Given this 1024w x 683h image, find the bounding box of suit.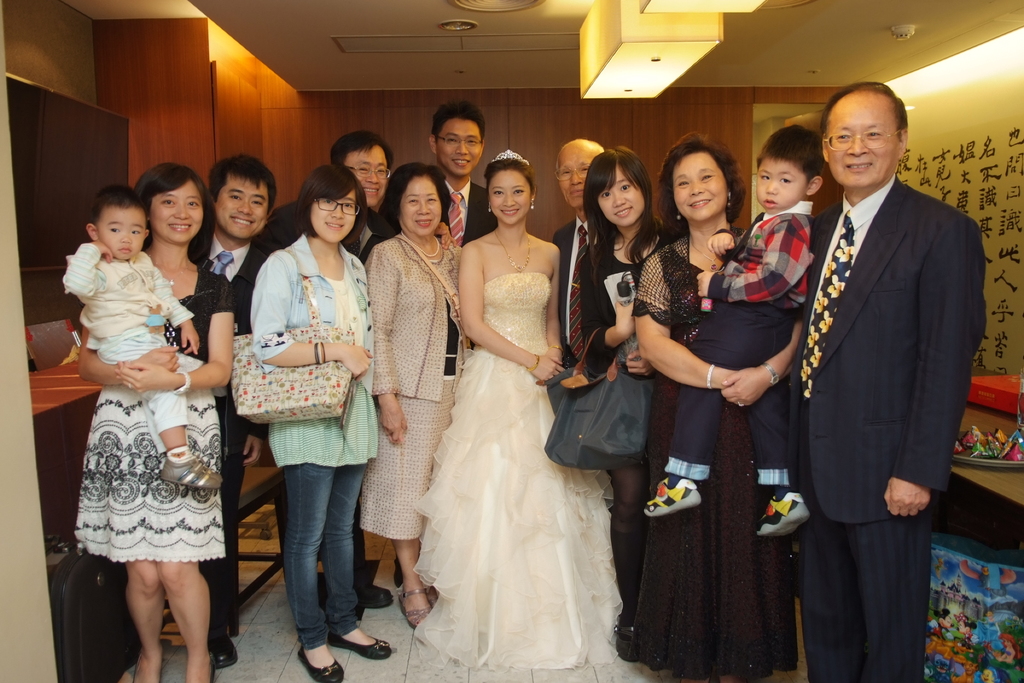
x1=781 y1=75 x2=979 y2=668.
